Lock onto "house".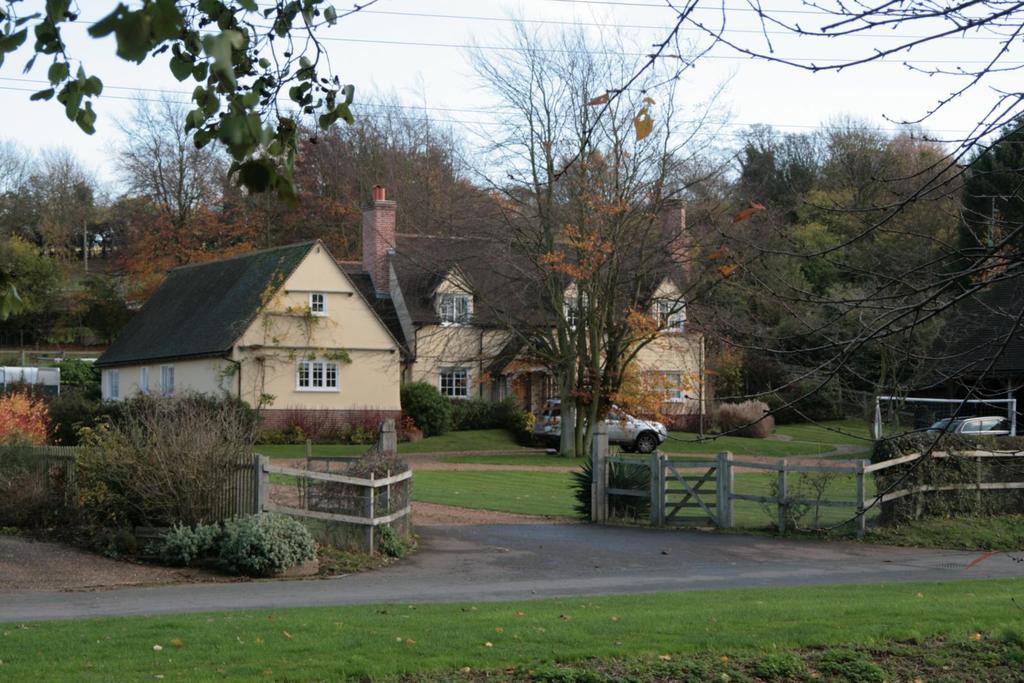
Locked: BBox(95, 241, 415, 438).
